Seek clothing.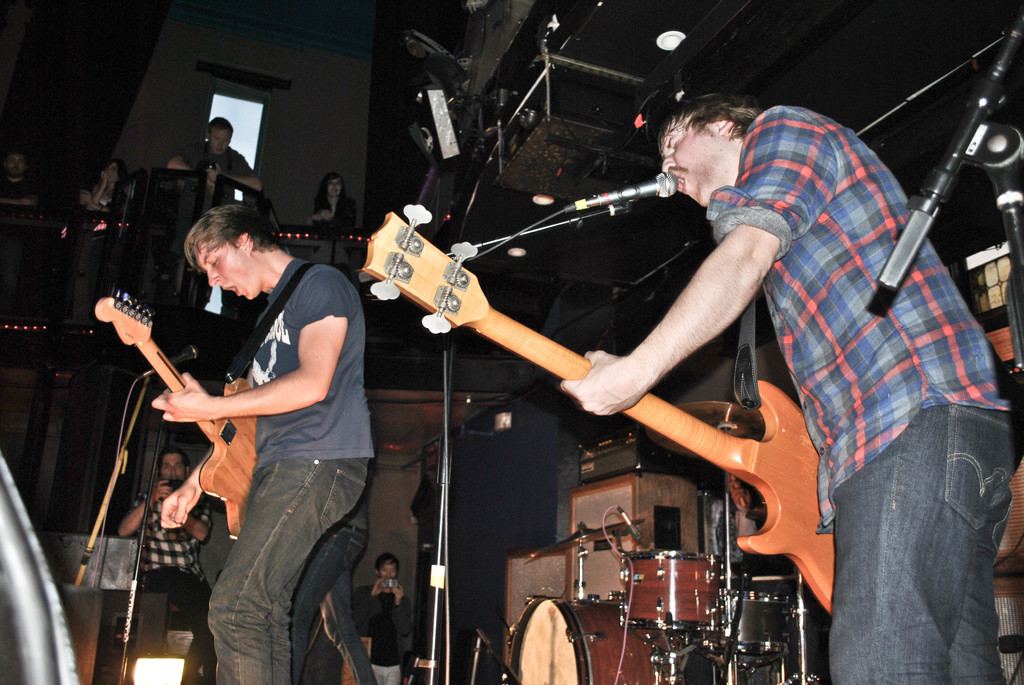
region(314, 194, 354, 230).
